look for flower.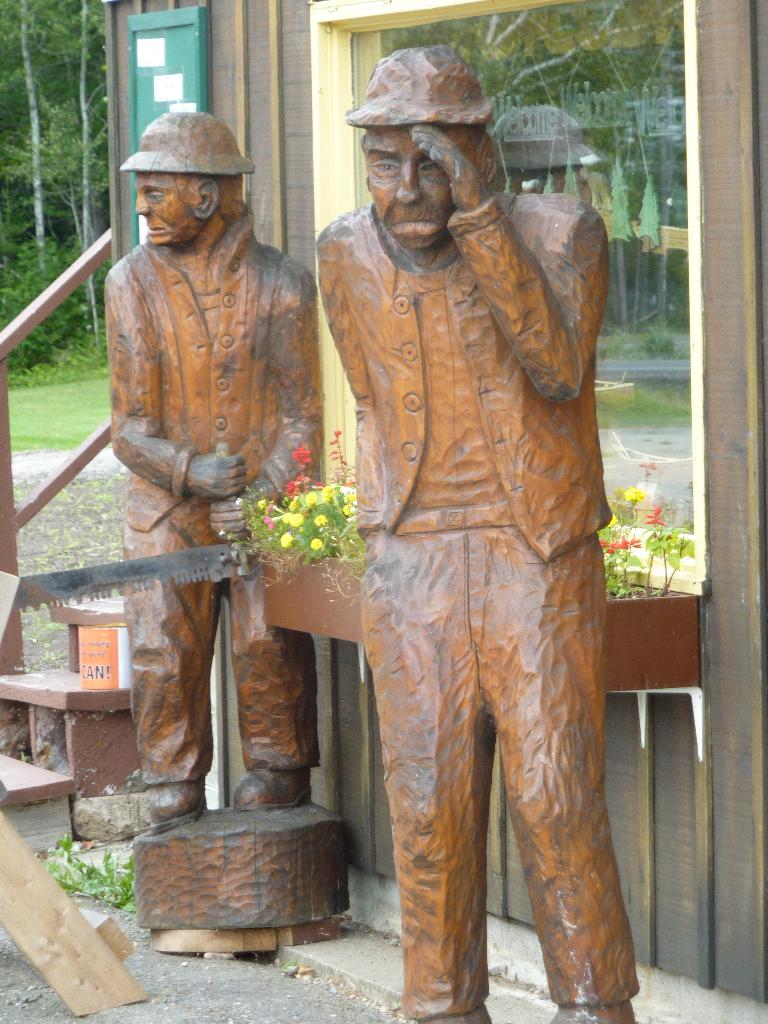
Found: rect(640, 509, 665, 528).
